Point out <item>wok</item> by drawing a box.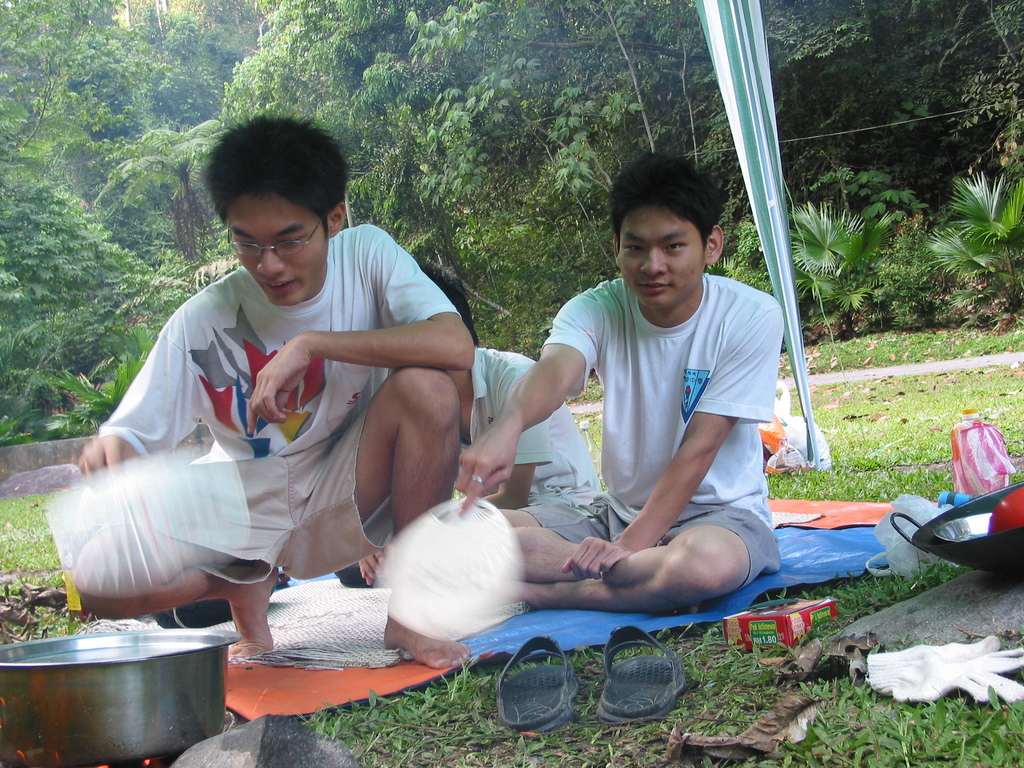
(879, 475, 1023, 573).
